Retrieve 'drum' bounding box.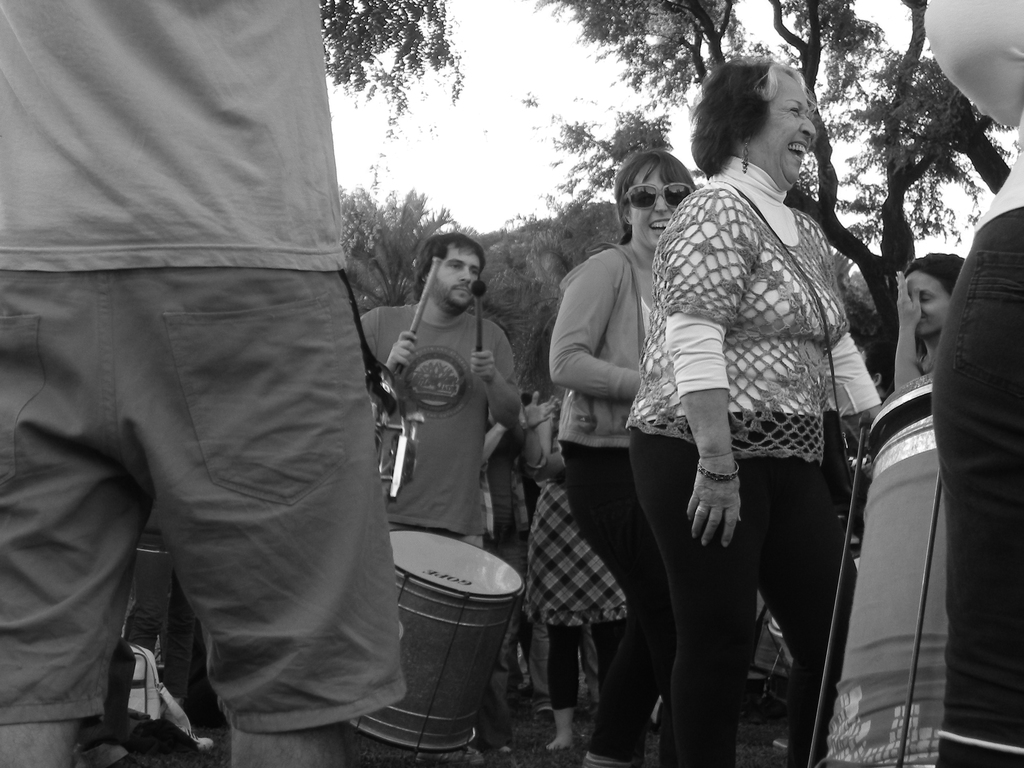
Bounding box: l=350, t=531, r=525, b=757.
